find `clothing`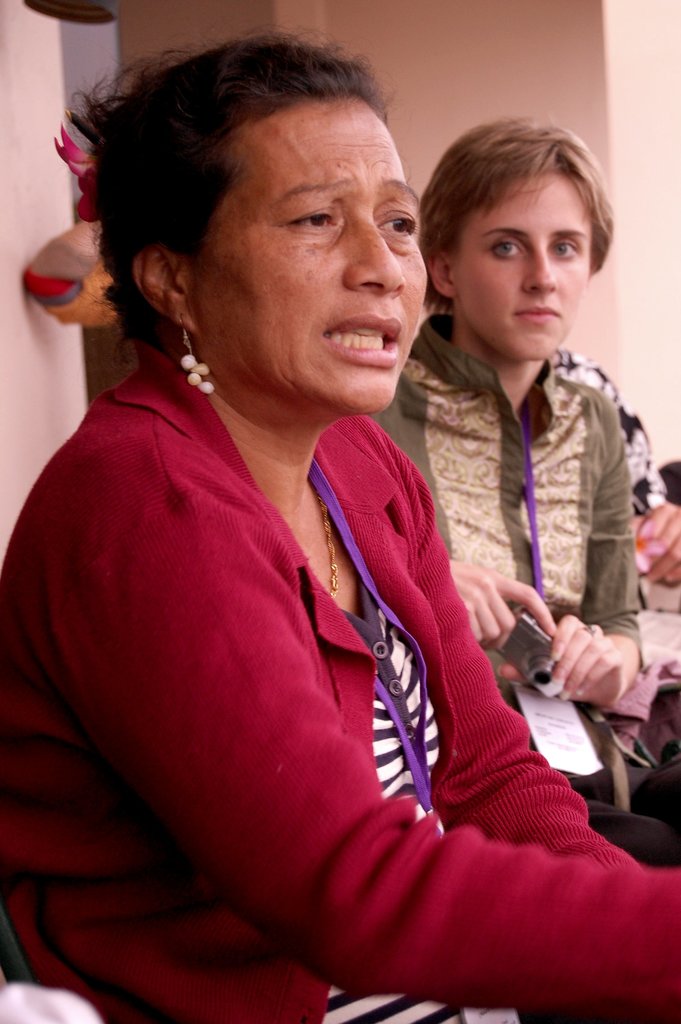
bbox=[544, 338, 668, 516]
